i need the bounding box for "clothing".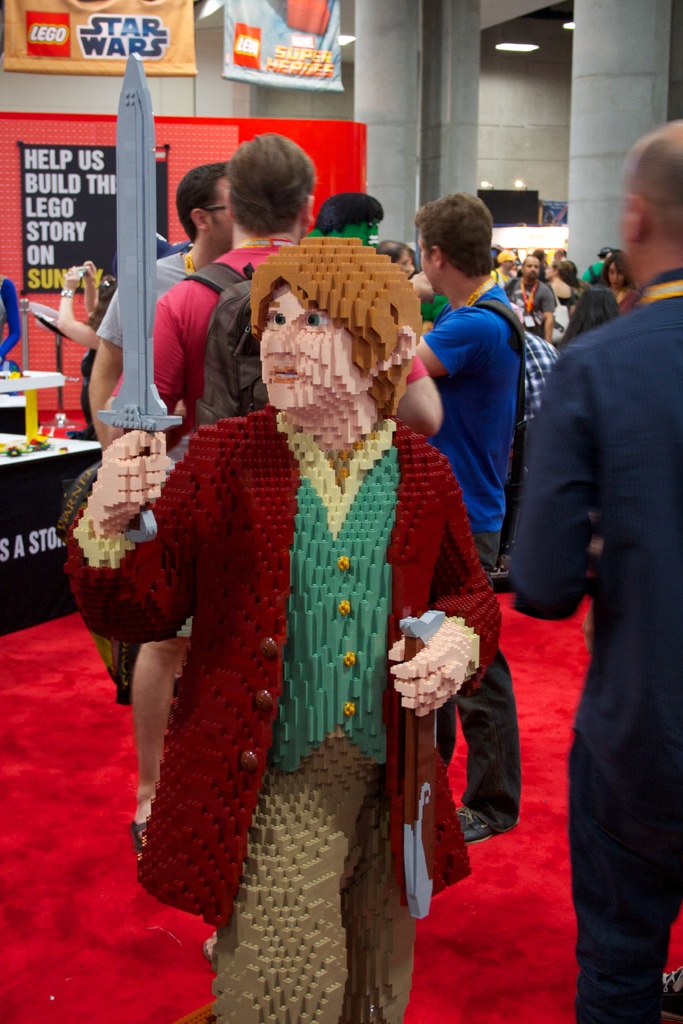
Here it is: pyautogui.locateOnScreen(92, 250, 211, 391).
